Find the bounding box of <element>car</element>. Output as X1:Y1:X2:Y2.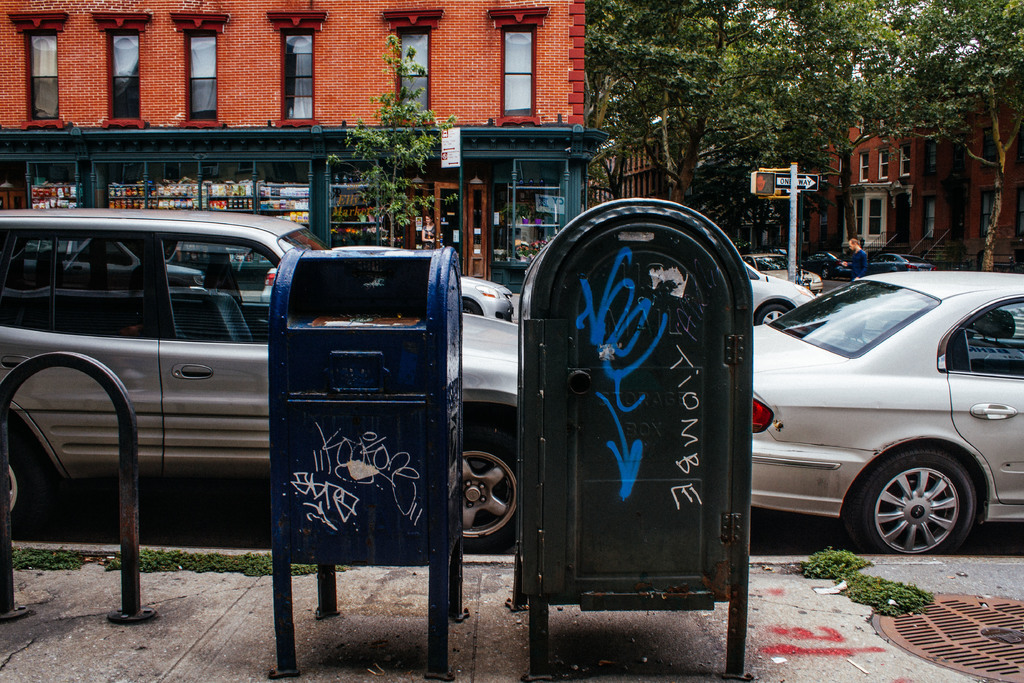
733:269:1021:560.
